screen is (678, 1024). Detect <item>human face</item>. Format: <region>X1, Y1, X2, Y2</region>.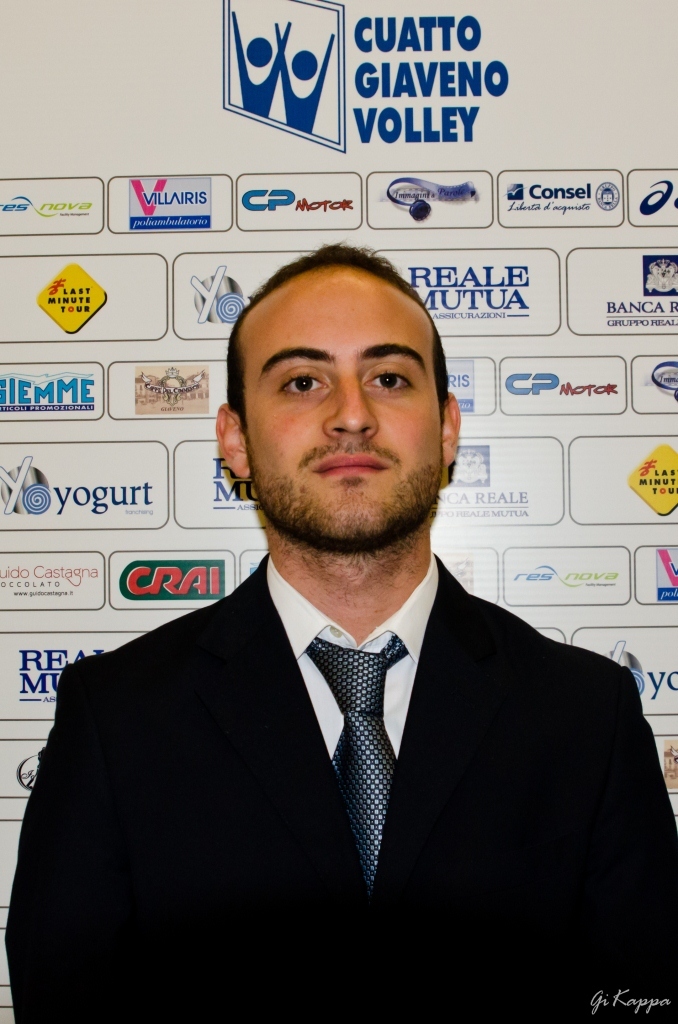
<region>247, 271, 444, 540</region>.
